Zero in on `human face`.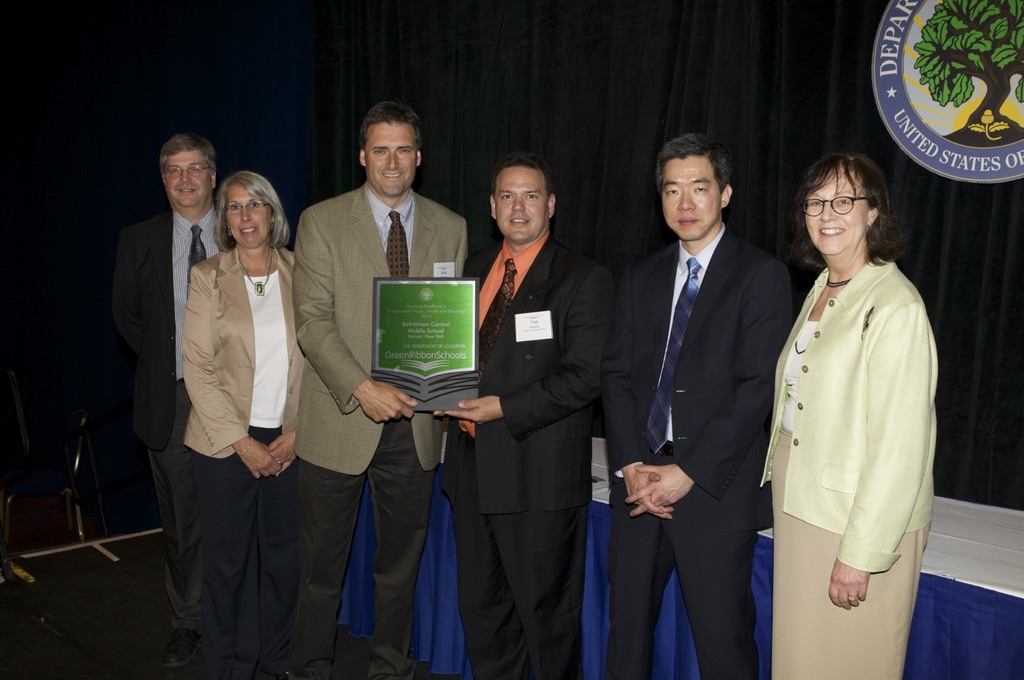
Zeroed in: region(495, 164, 547, 242).
